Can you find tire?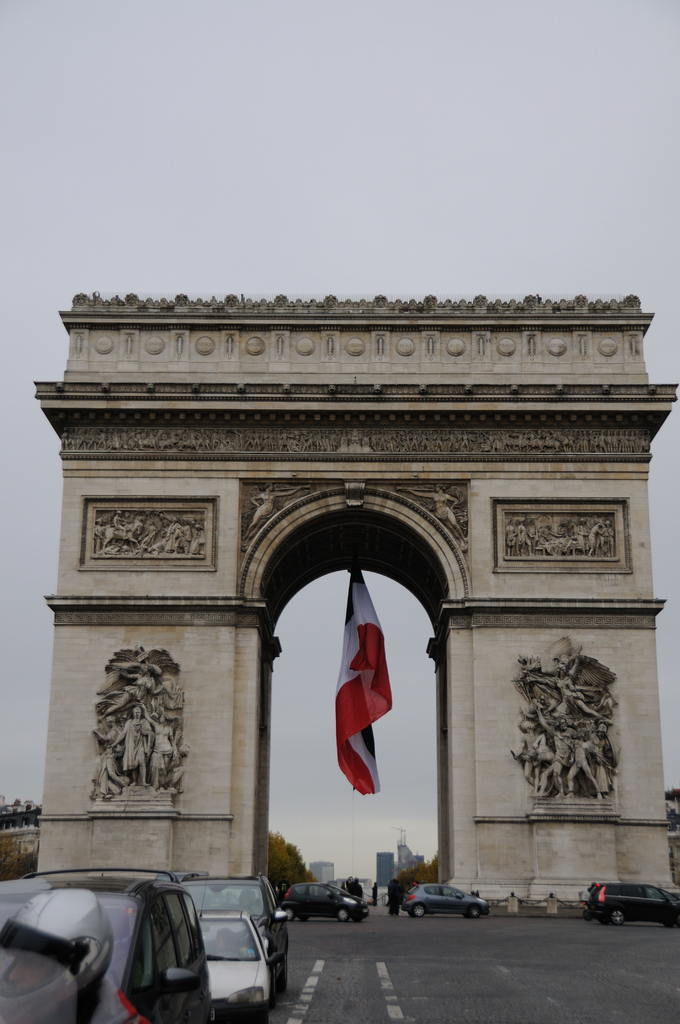
Yes, bounding box: Rect(277, 953, 290, 997).
